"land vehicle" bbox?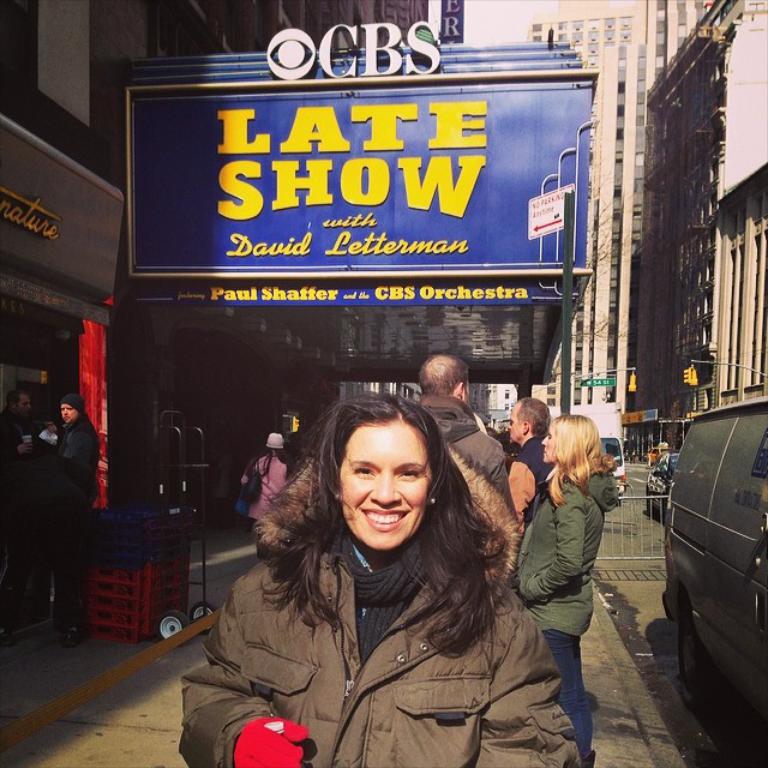
(left=550, top=404, right=629, bottom=504)
